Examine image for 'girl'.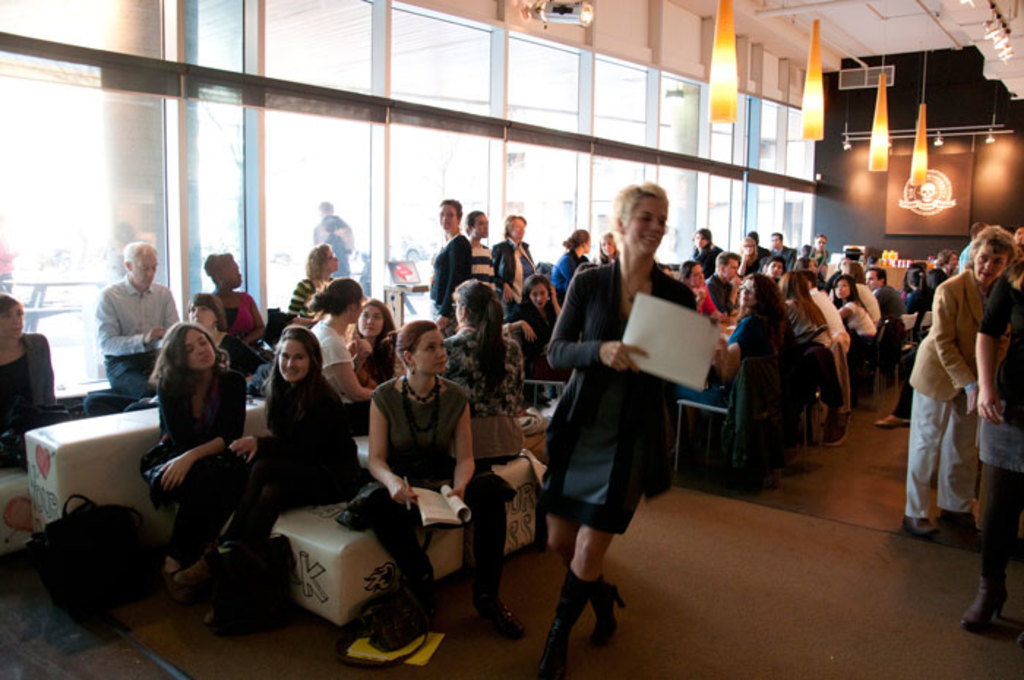
Examination result: (left=445, top=279, right=521, bottom=418).
